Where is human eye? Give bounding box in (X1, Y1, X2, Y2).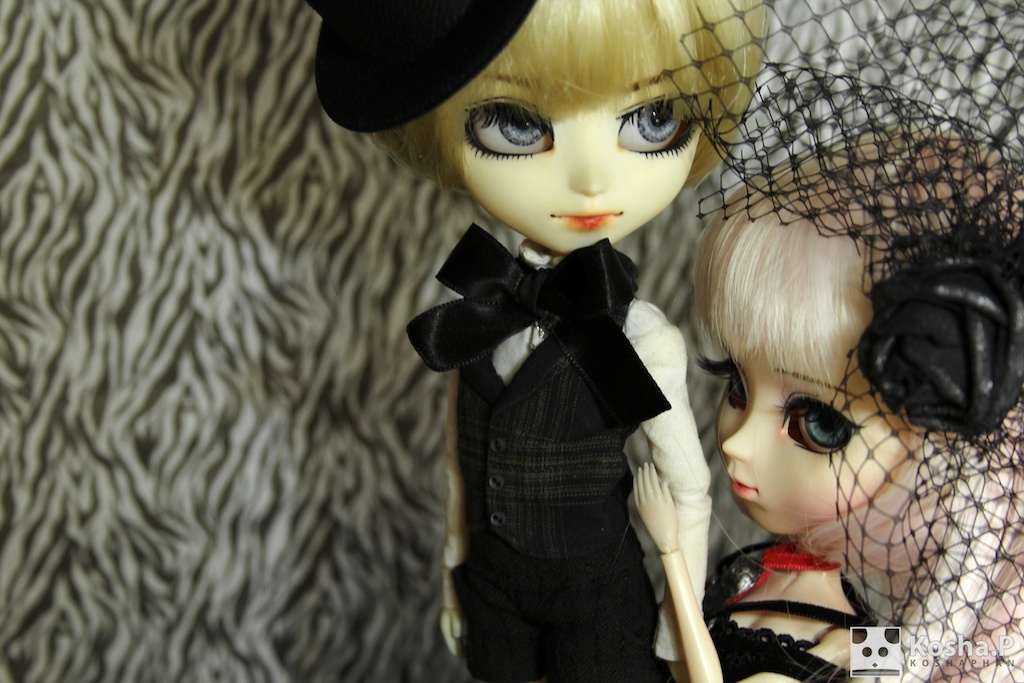
(458, 90, 561, 171).
